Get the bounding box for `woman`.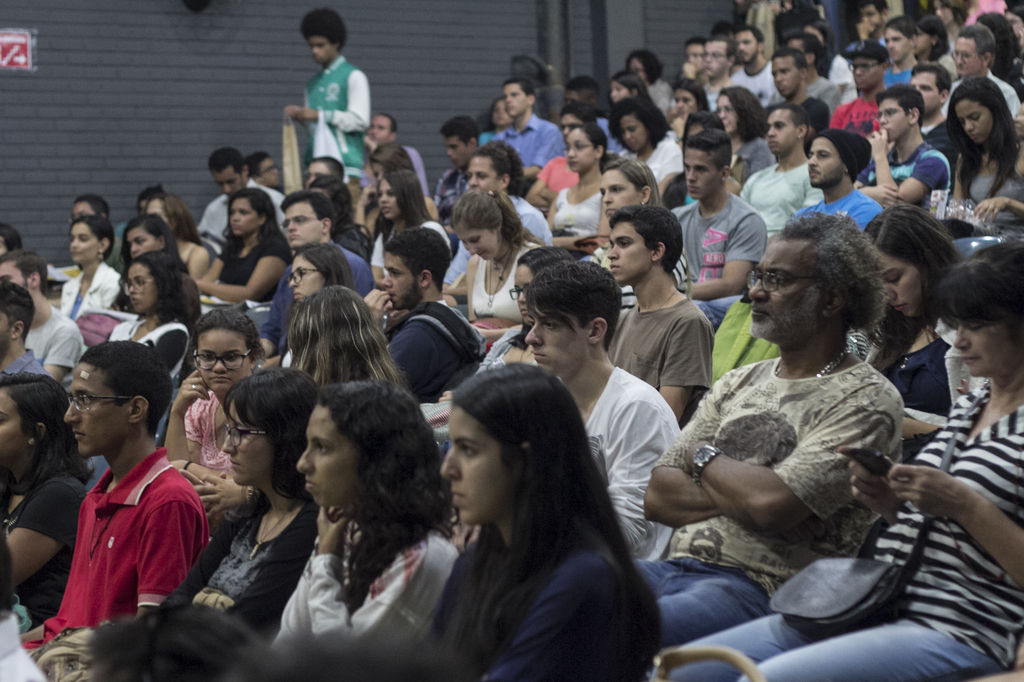
crop(367, 168, 451, 284).
